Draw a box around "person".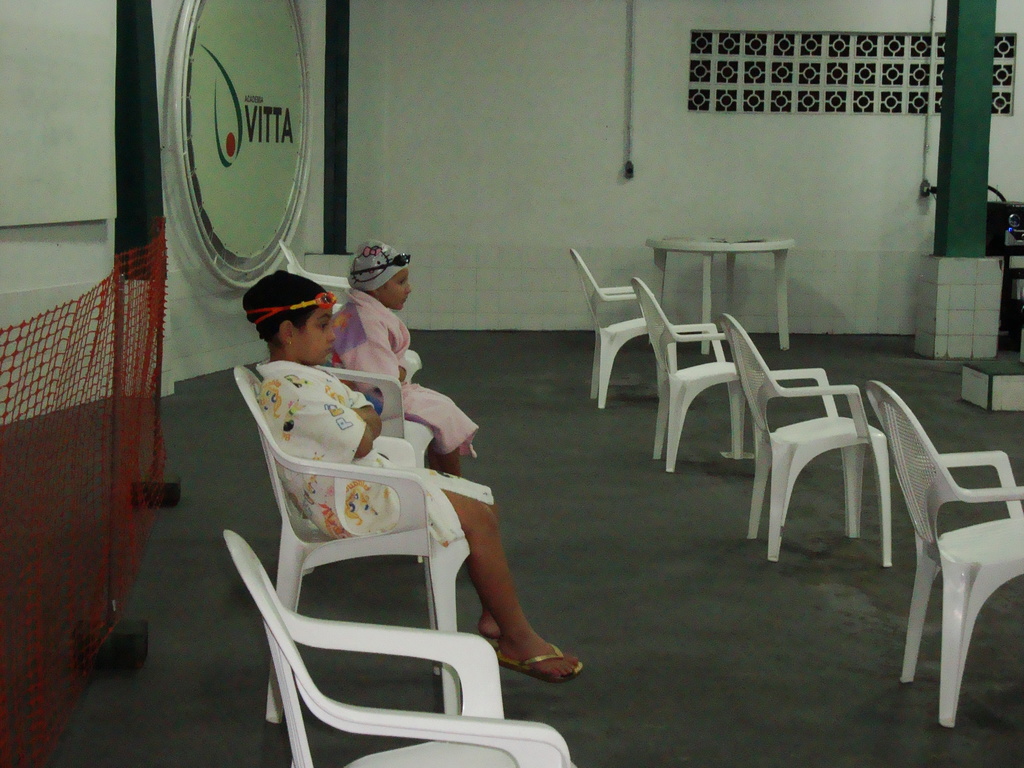
x1=324, y1=243, x2=475, y2=476.
